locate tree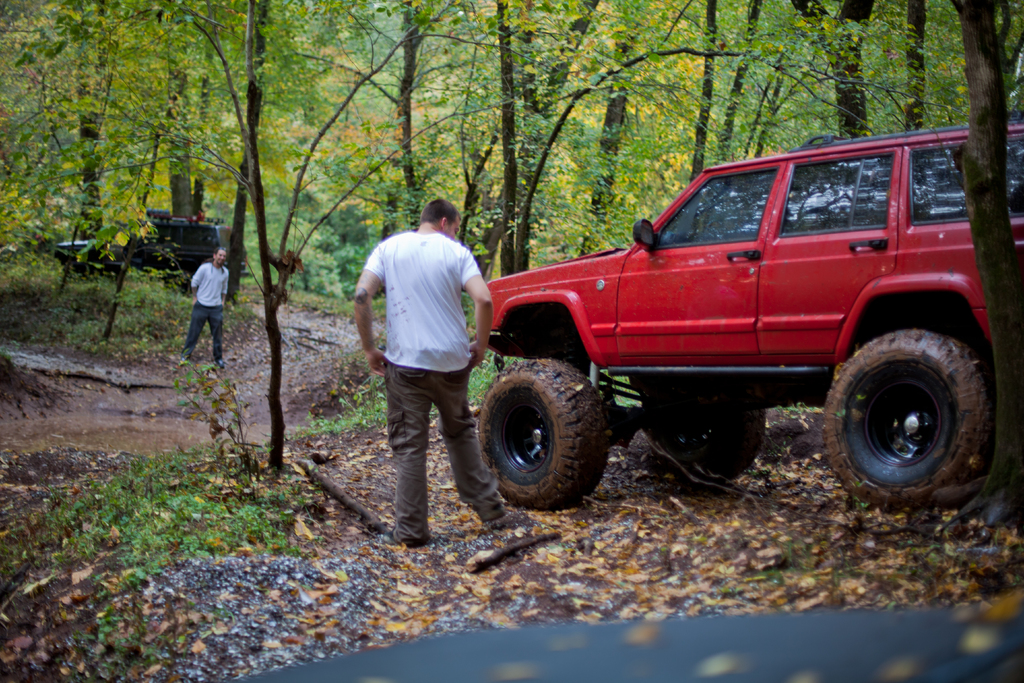
left=943, top=0, right=1023, bottom=541
